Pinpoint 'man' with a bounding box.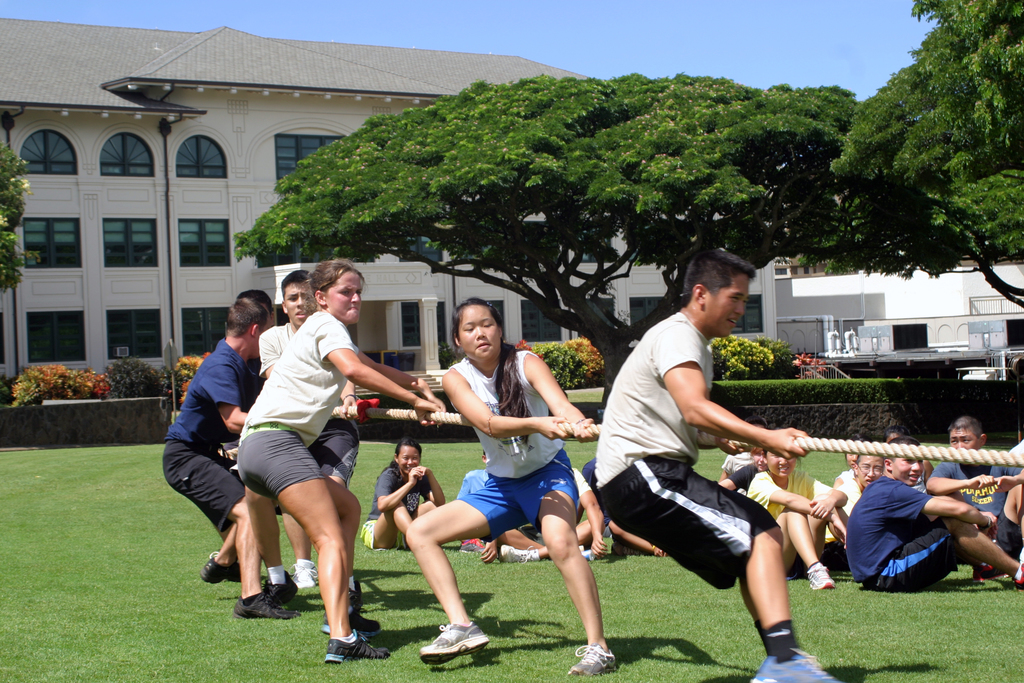
pyautogui.locateOnScreen(927, 418, 1023, 570).
